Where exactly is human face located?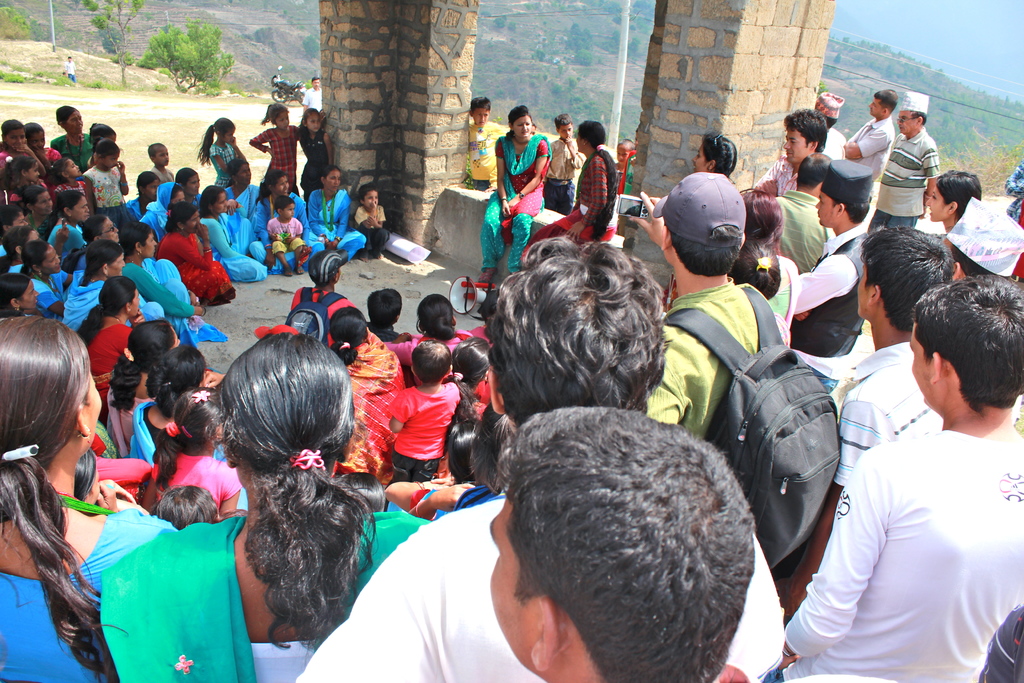
Its bounding box is left=513, top=112, right=532, bottom=137.
